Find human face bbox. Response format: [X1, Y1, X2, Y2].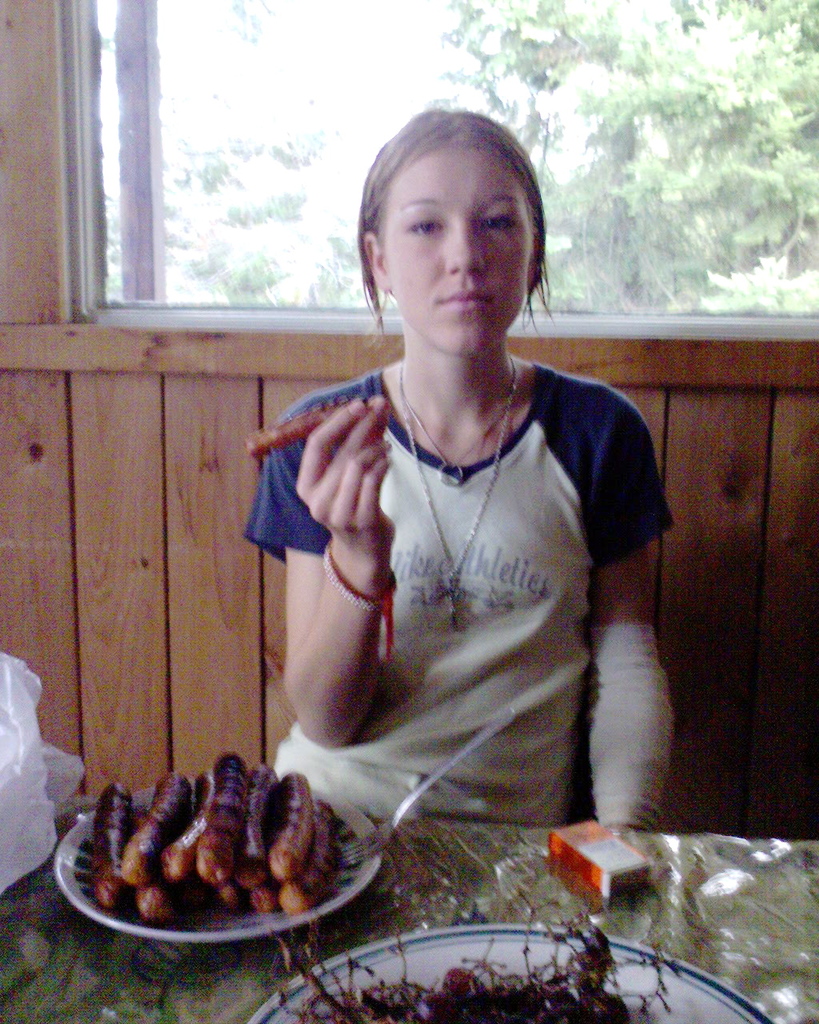
[384, 146, 533, 357].
